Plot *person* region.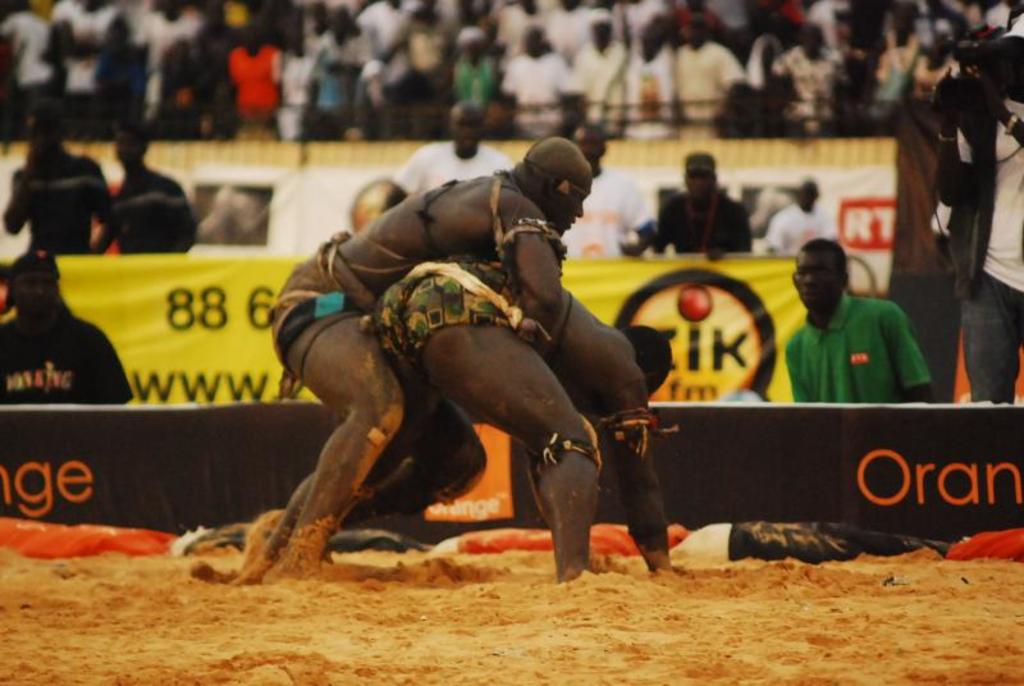
Plotted at <box>105,116,196,253</box>.
